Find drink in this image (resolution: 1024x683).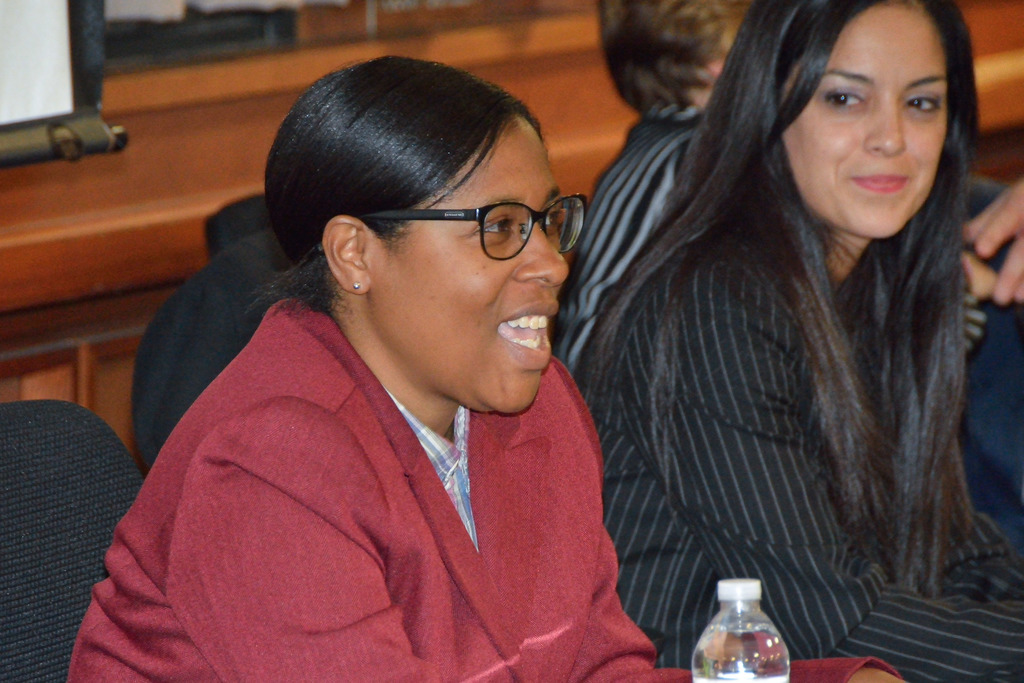
crop(705, 582, 793, 675).
